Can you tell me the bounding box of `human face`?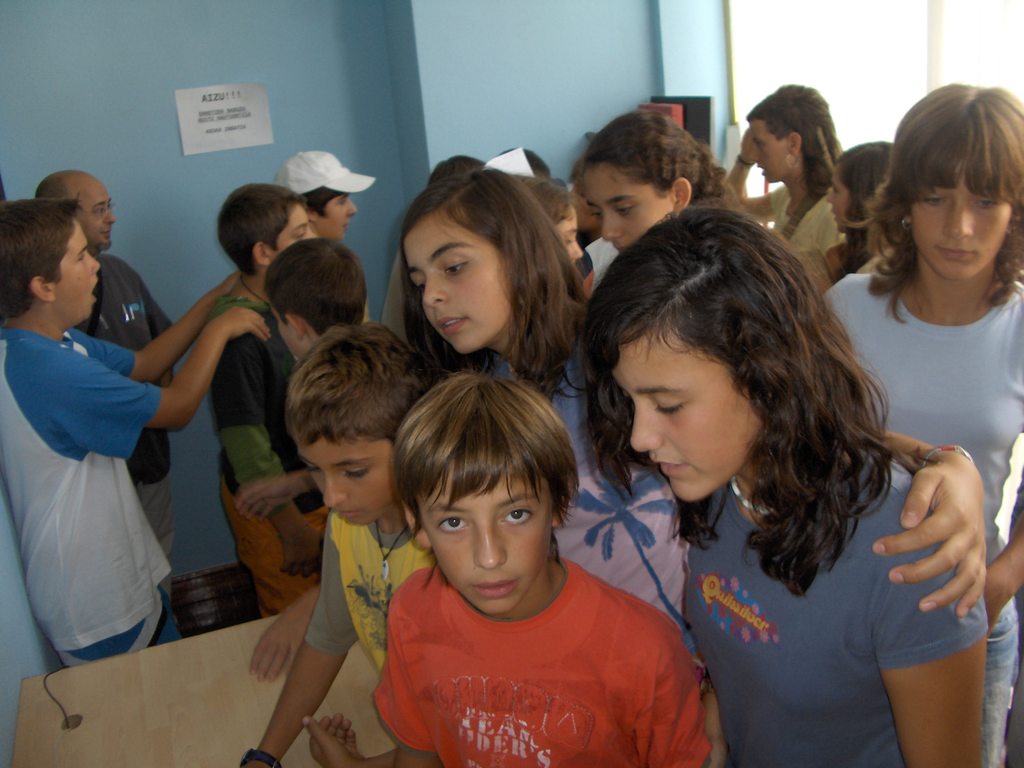
select_region(67, 182, 115, 254).
